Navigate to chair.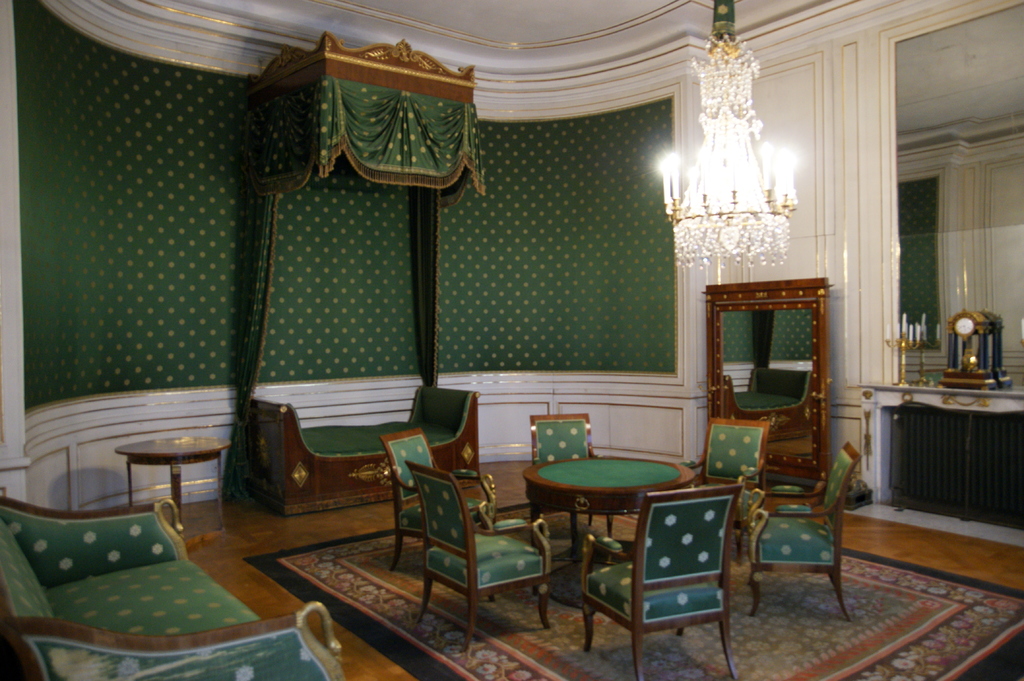
Navigation target: box(376, 425, 496, 573).
